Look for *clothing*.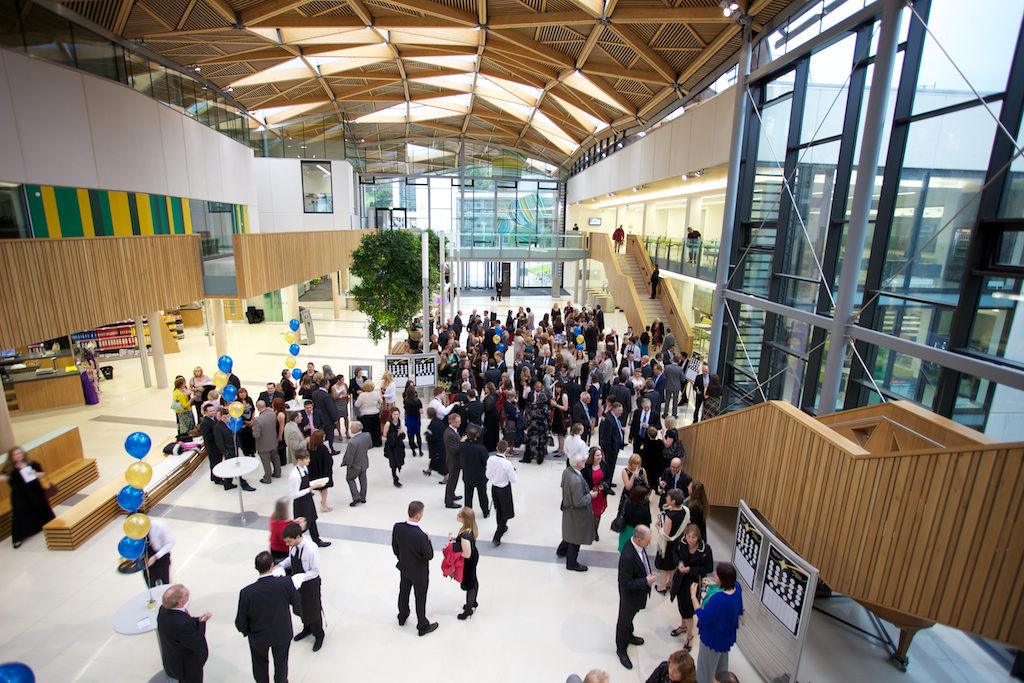
Found: rect(460, 396, 483, 425).
